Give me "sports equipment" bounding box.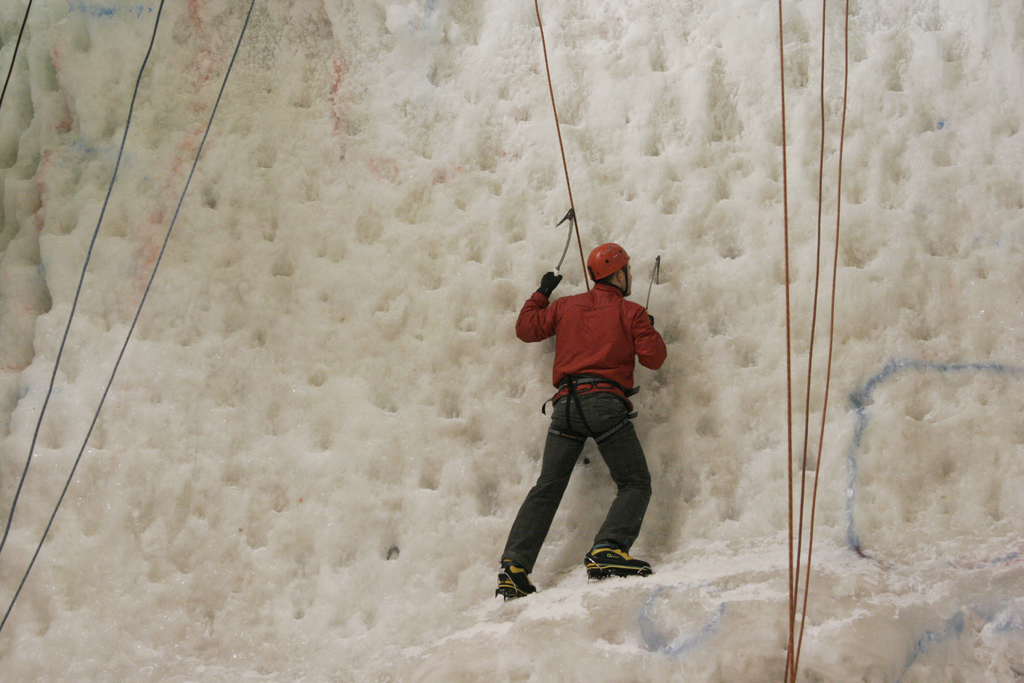
rect(540, 268, 563, 299).
